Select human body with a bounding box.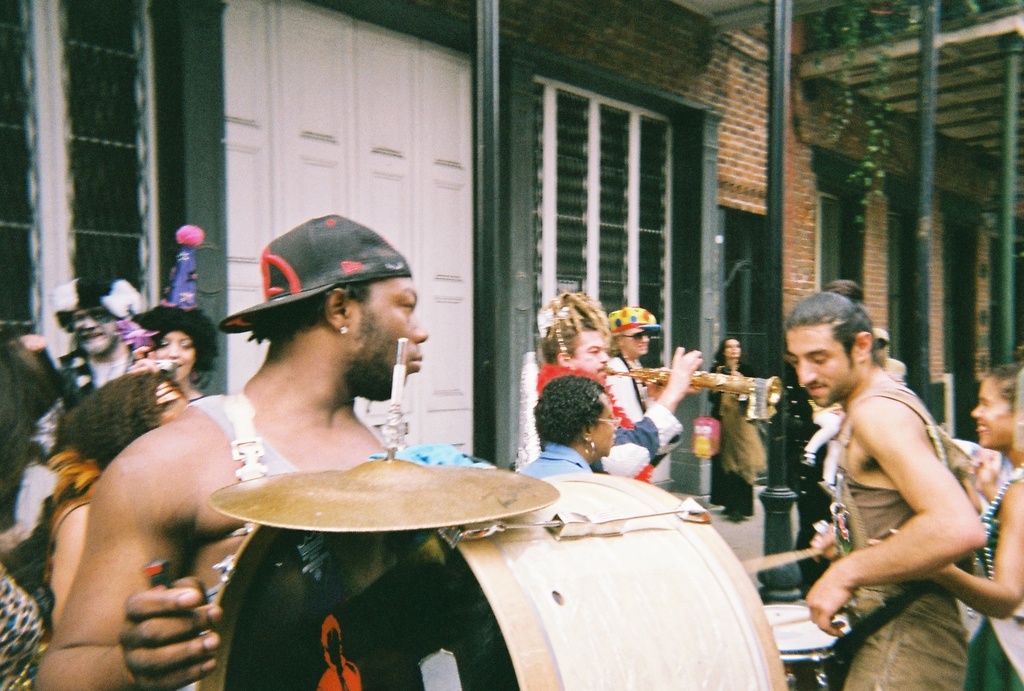
(left=605, top=310, right=700, bottom=492).
